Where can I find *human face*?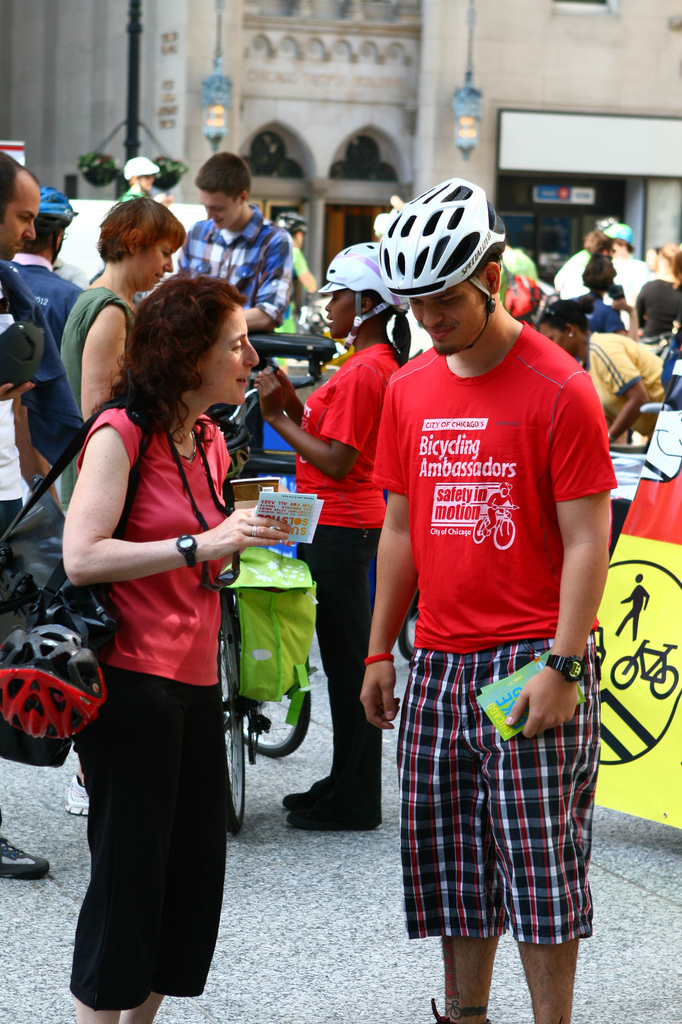
You can find it at crop(184, 297, 266, 421).
